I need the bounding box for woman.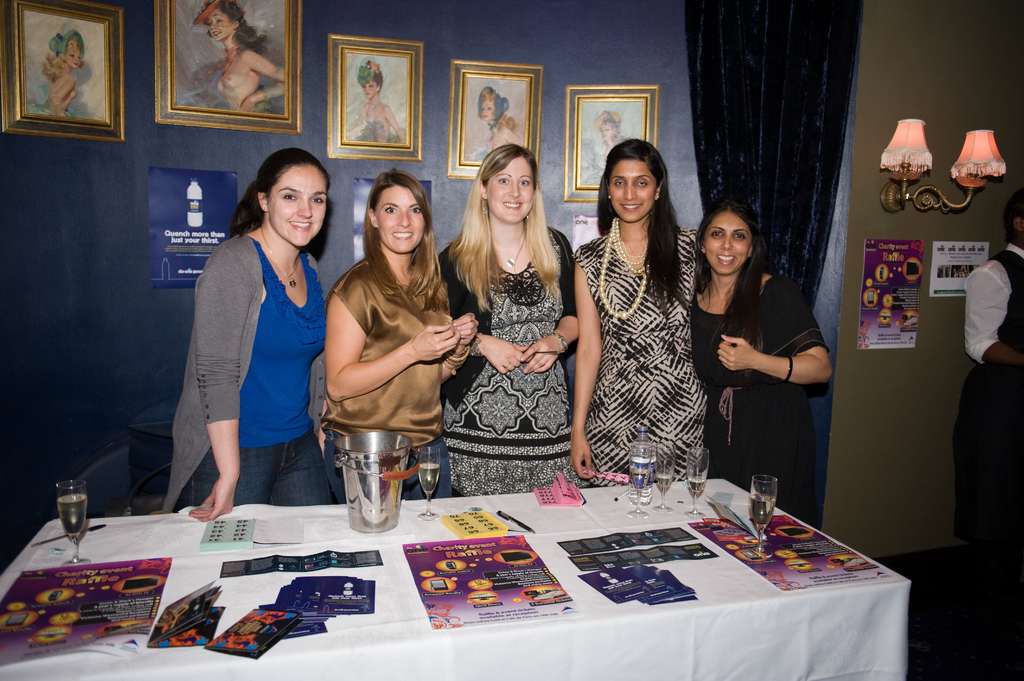
Here it is: [152,147,333,524].
